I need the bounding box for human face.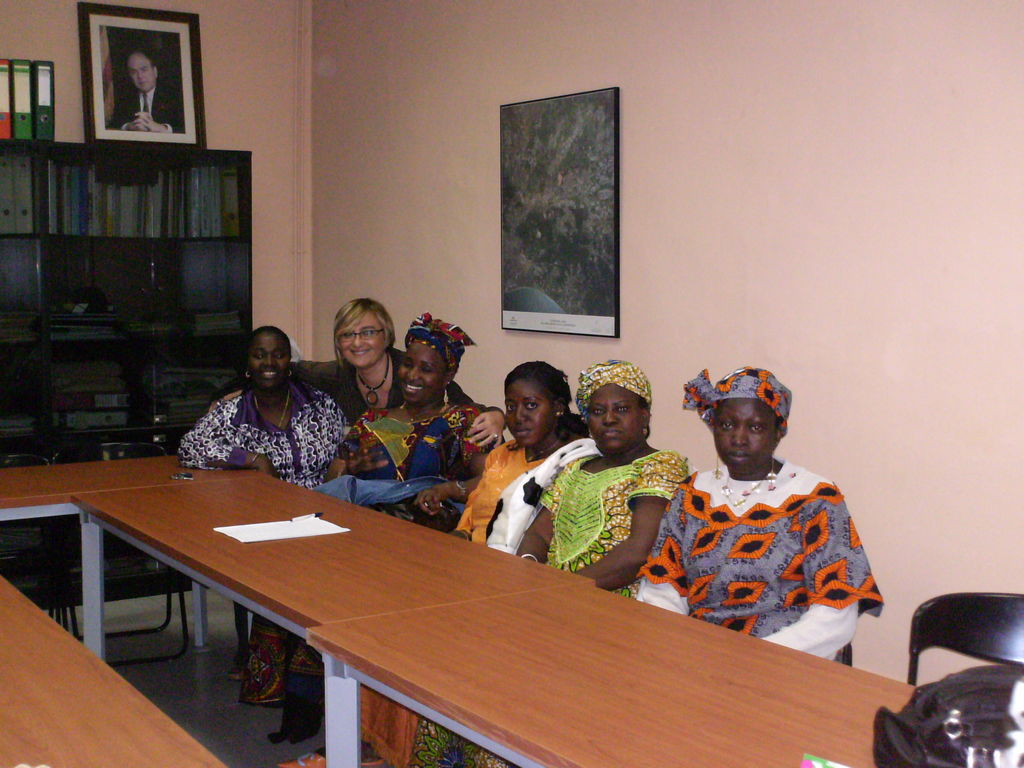
Here it is: <bbox>585, 387, 647, 460</bbox>.
